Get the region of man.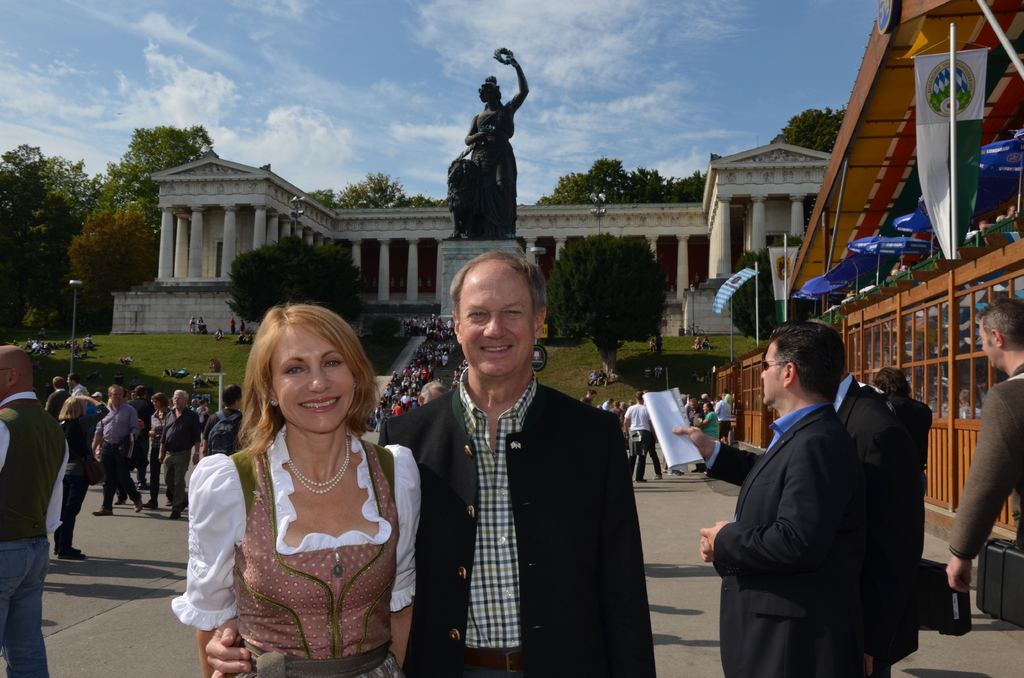
rect(390, 402, 407, 416).
